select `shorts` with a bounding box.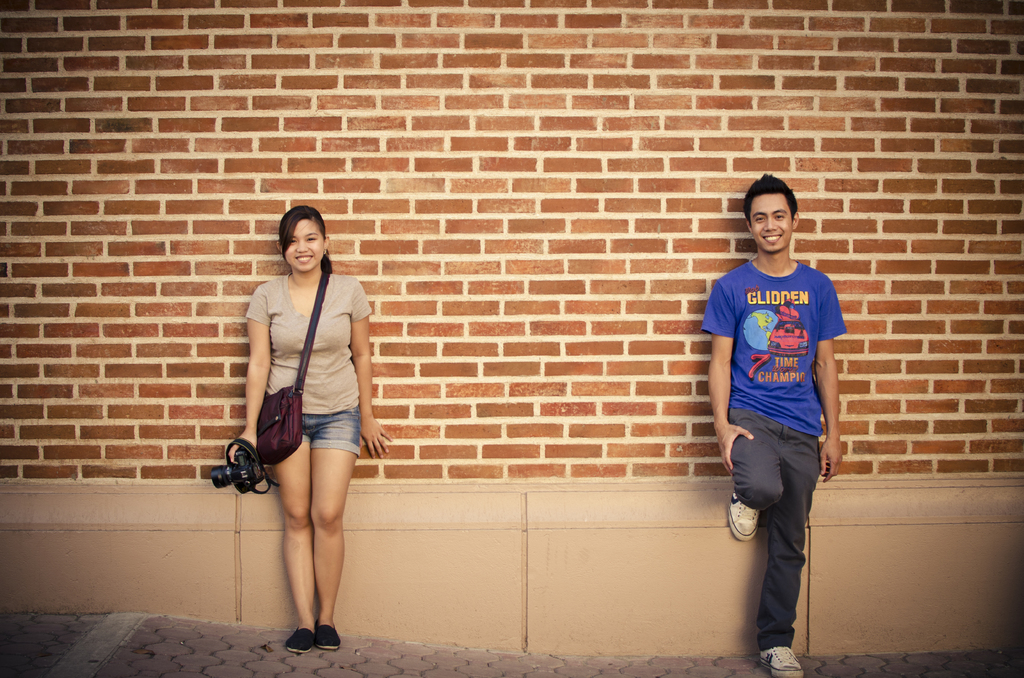
232/412/351/466.
